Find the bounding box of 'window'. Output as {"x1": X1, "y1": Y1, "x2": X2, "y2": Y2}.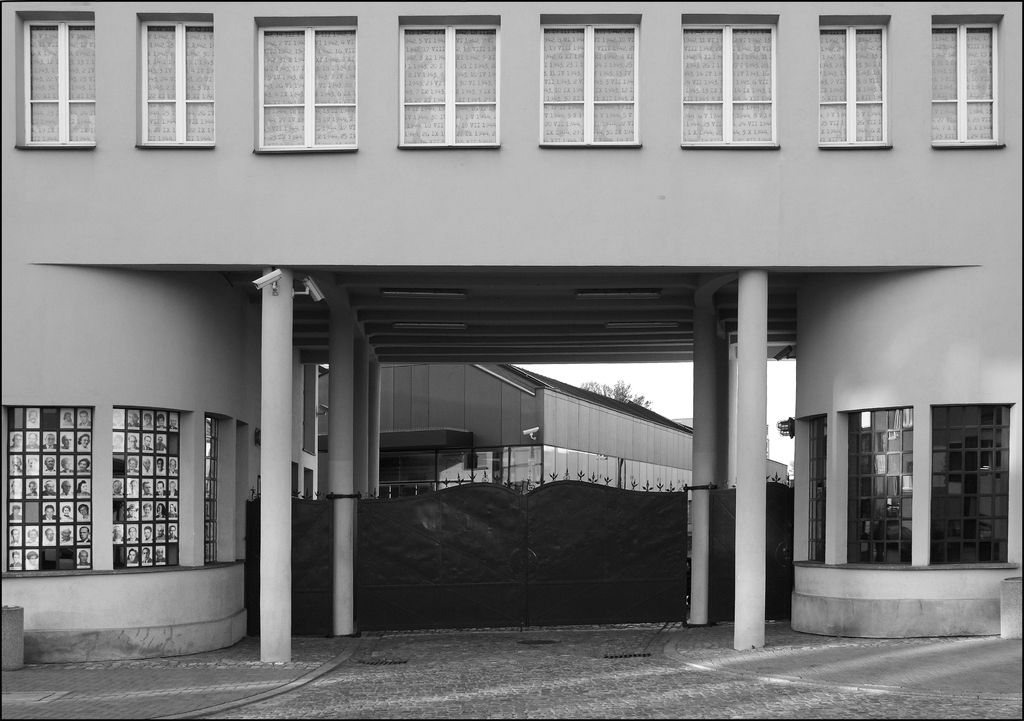
{"x1": 113, "y1": 405, "x2": 179, "y2": 567}.
